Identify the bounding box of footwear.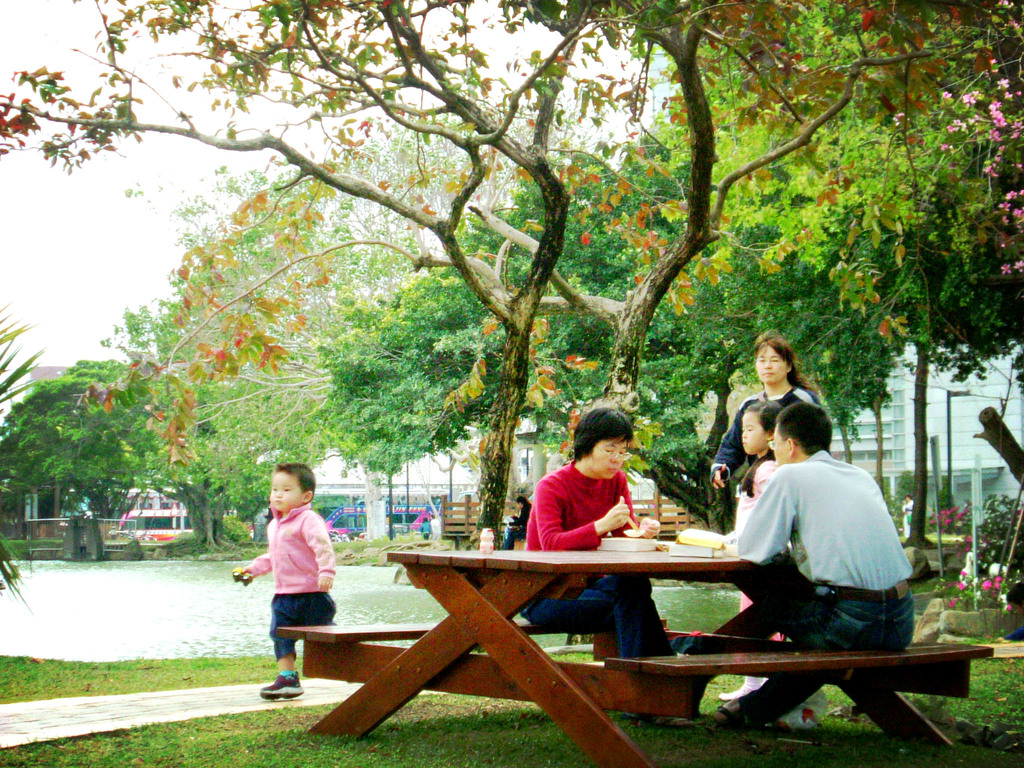
(left=260, top=671, right=306, bottom=696).
